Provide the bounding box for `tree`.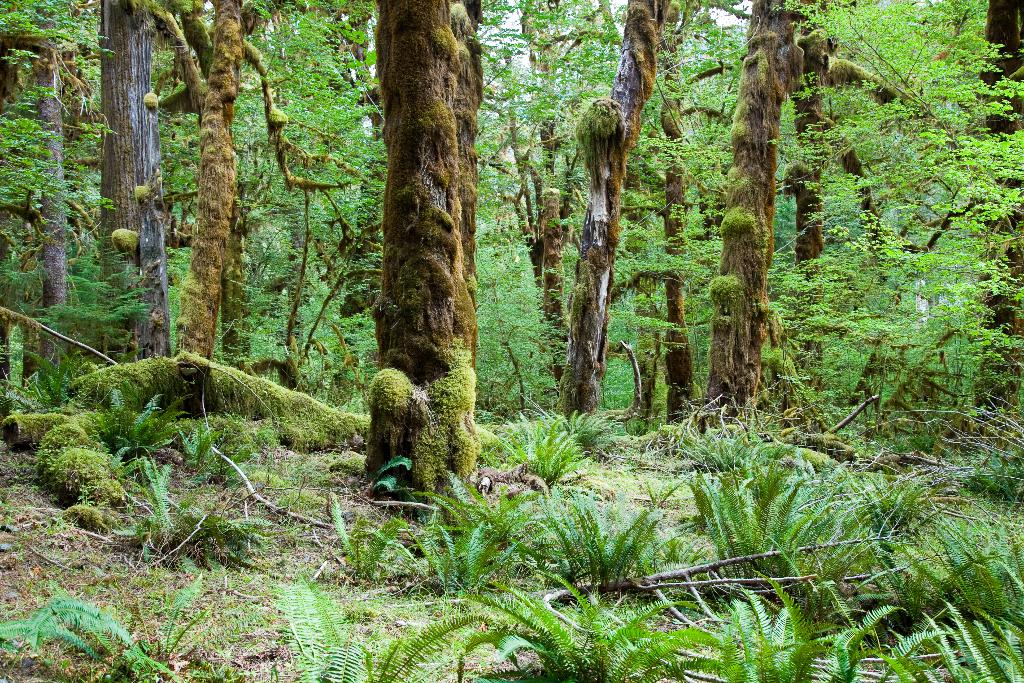
66/0/184/411.
